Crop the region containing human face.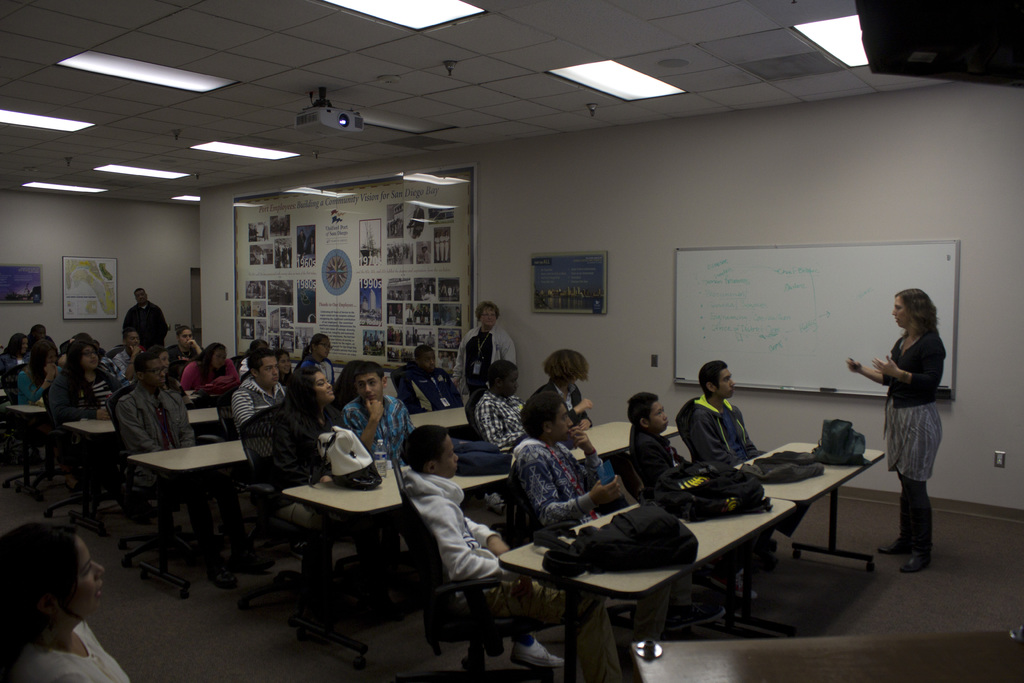
Crop region: box=[357, 373, 386, 400].
